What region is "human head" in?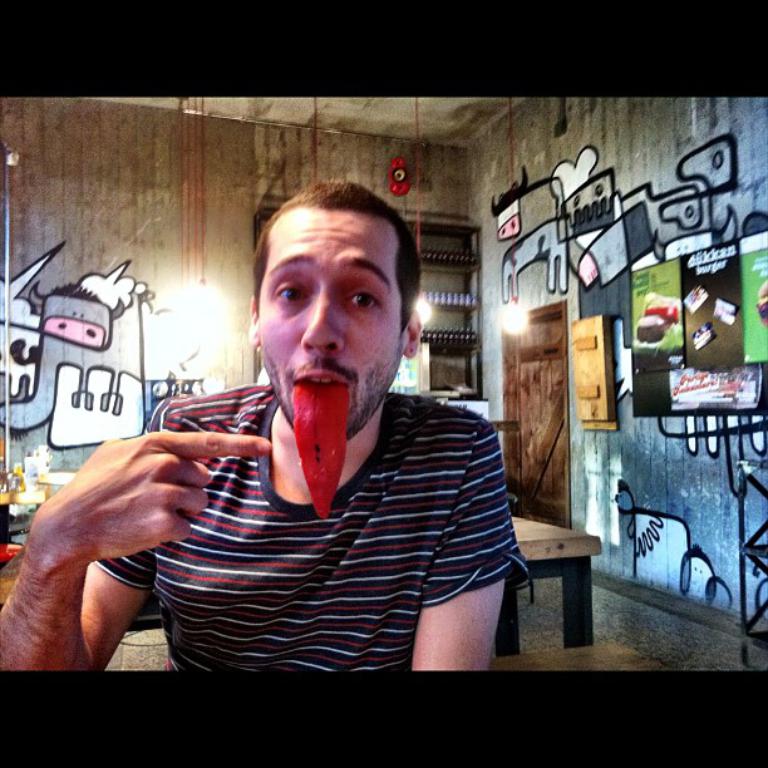
left=238, top=167, right=451, bottom=458.
